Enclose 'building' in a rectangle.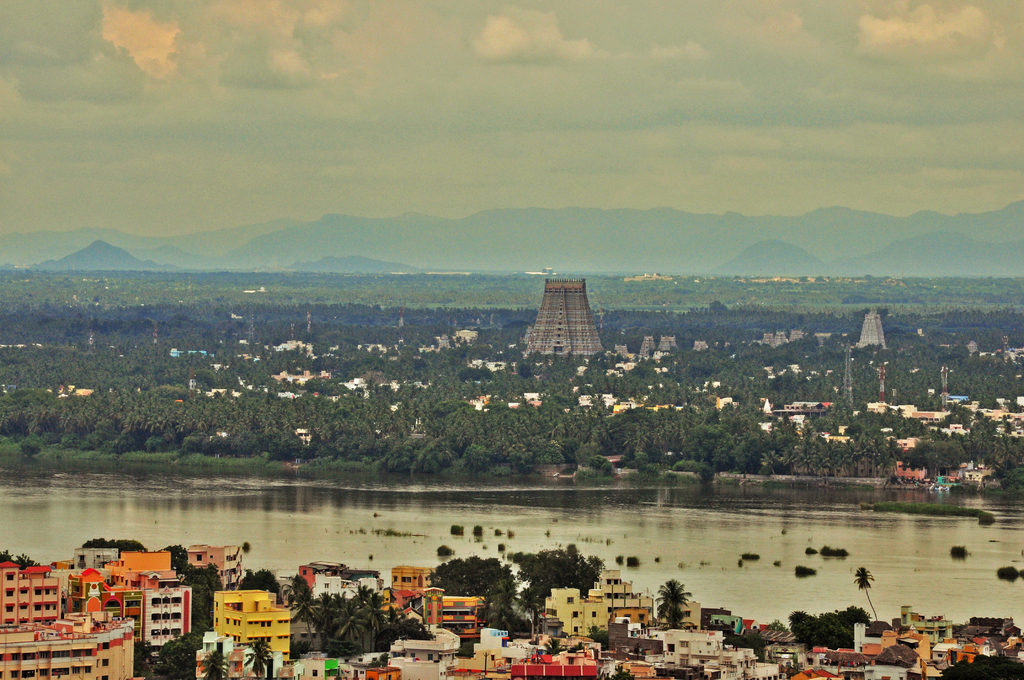
bbox(657, 332, 679, 353).
